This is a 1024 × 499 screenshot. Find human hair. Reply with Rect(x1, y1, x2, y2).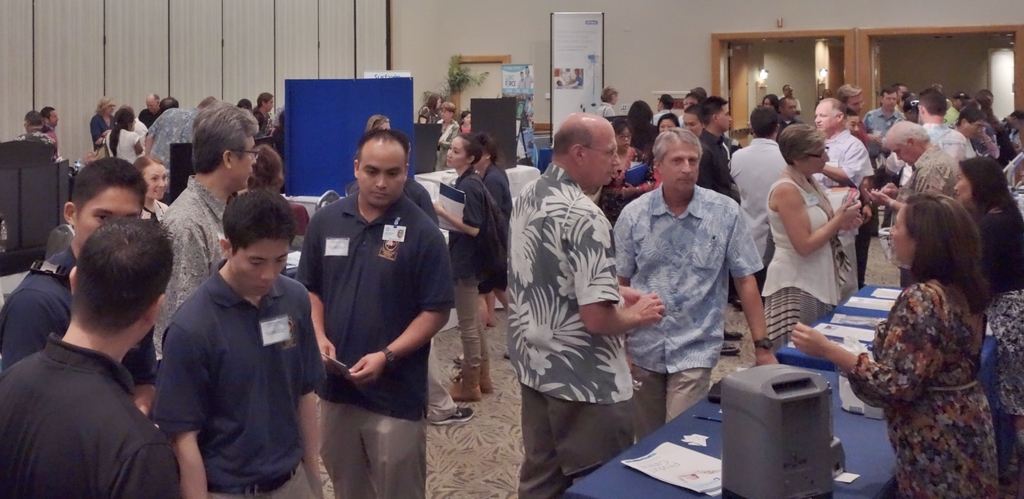
Rect(197, 95, 214, 110).
